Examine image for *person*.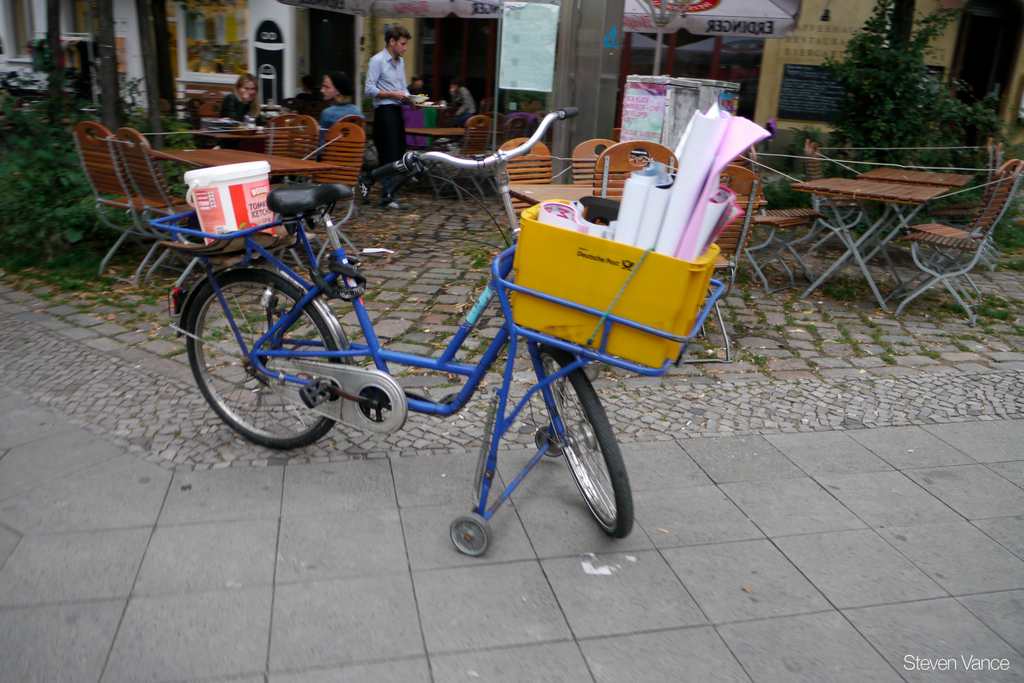
Examination result: 212,72,268,126.
